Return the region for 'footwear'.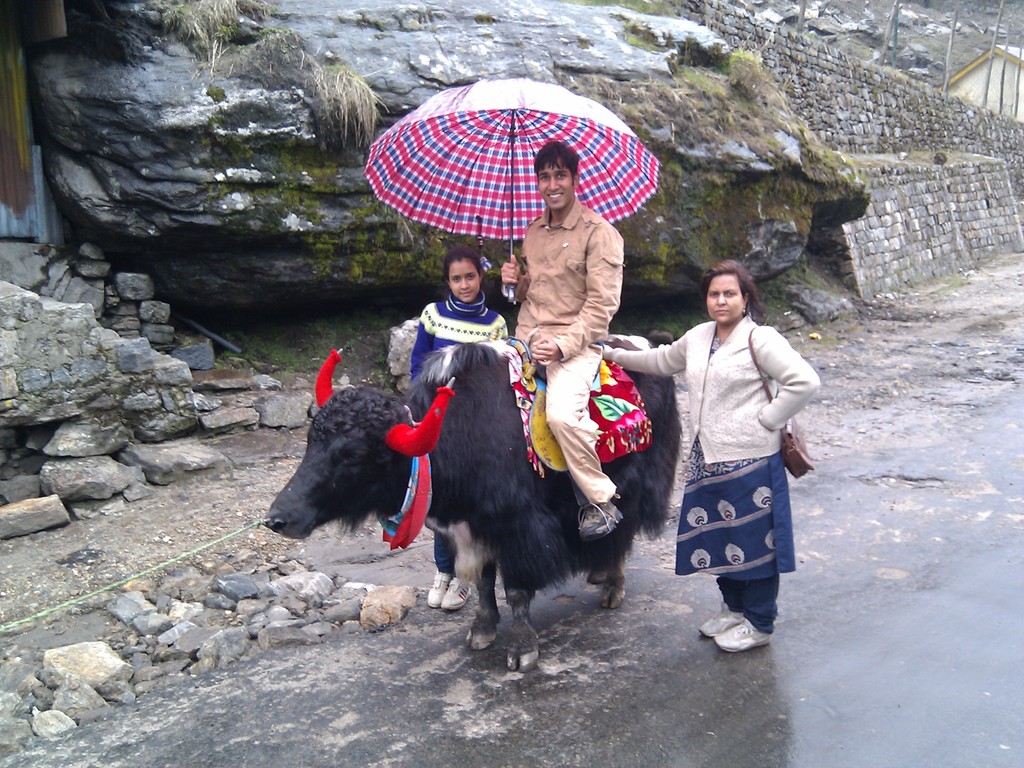
443 575 467 611.
